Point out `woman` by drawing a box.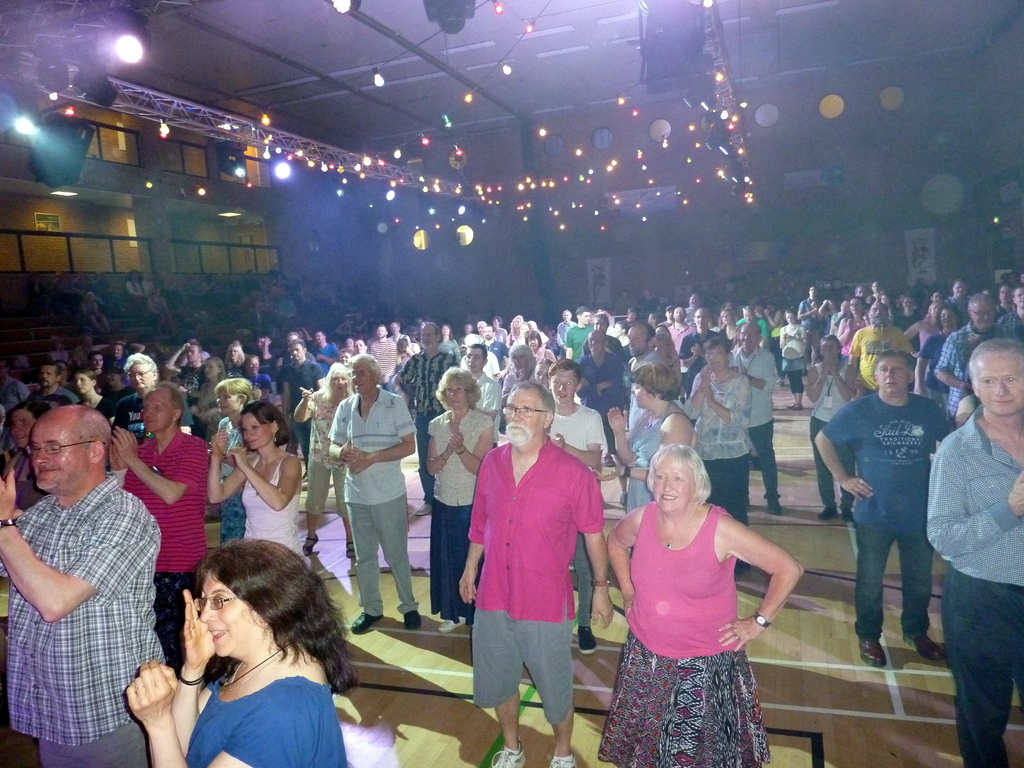
[78,291,118,334].
